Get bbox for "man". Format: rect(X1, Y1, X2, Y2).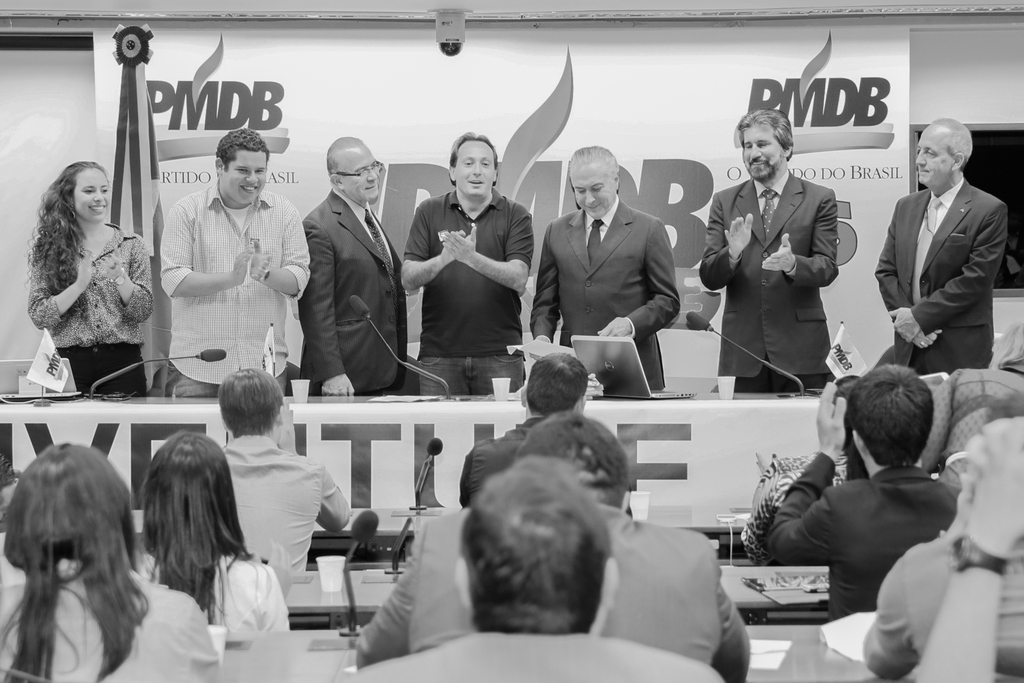
rect(356, 411, 754, 682).
